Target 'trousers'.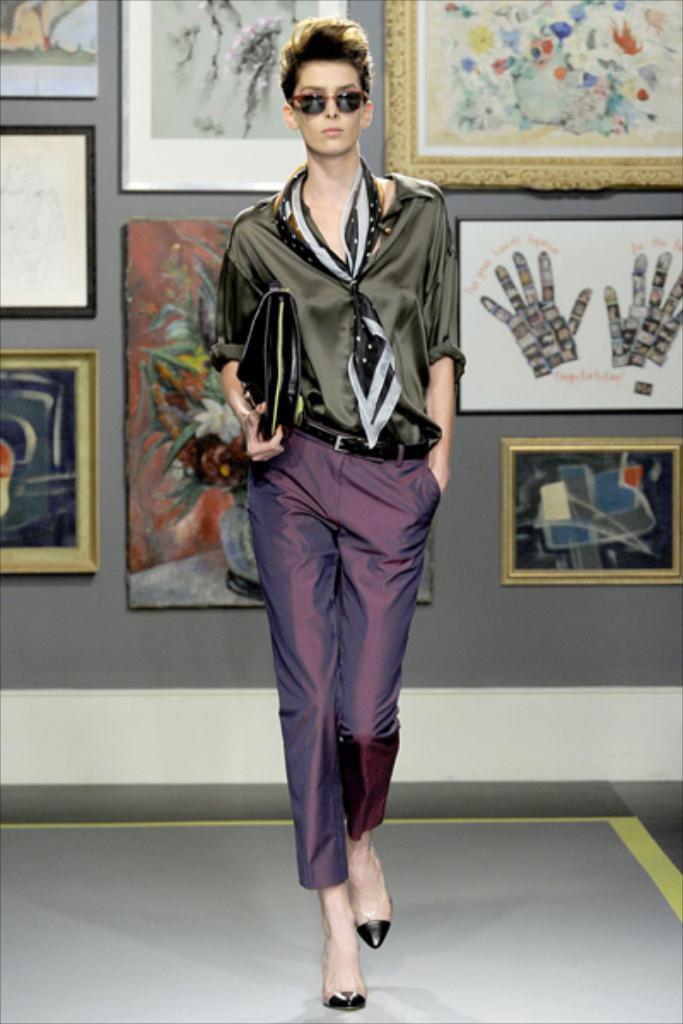
Target region: (256, 420, 434, 940).
